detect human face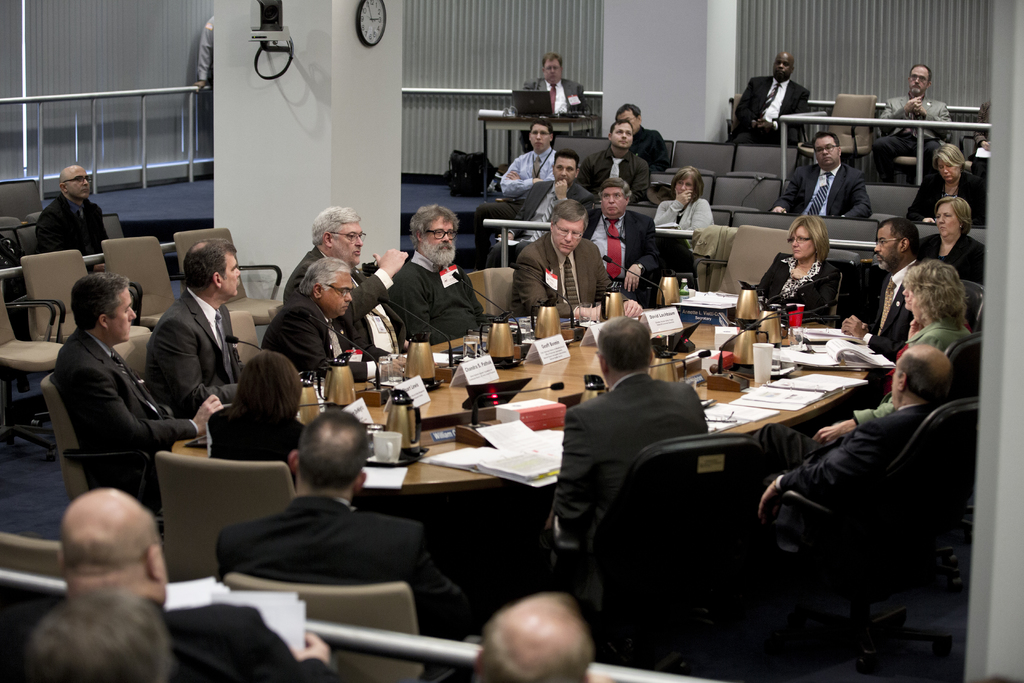
611,119,632,151
